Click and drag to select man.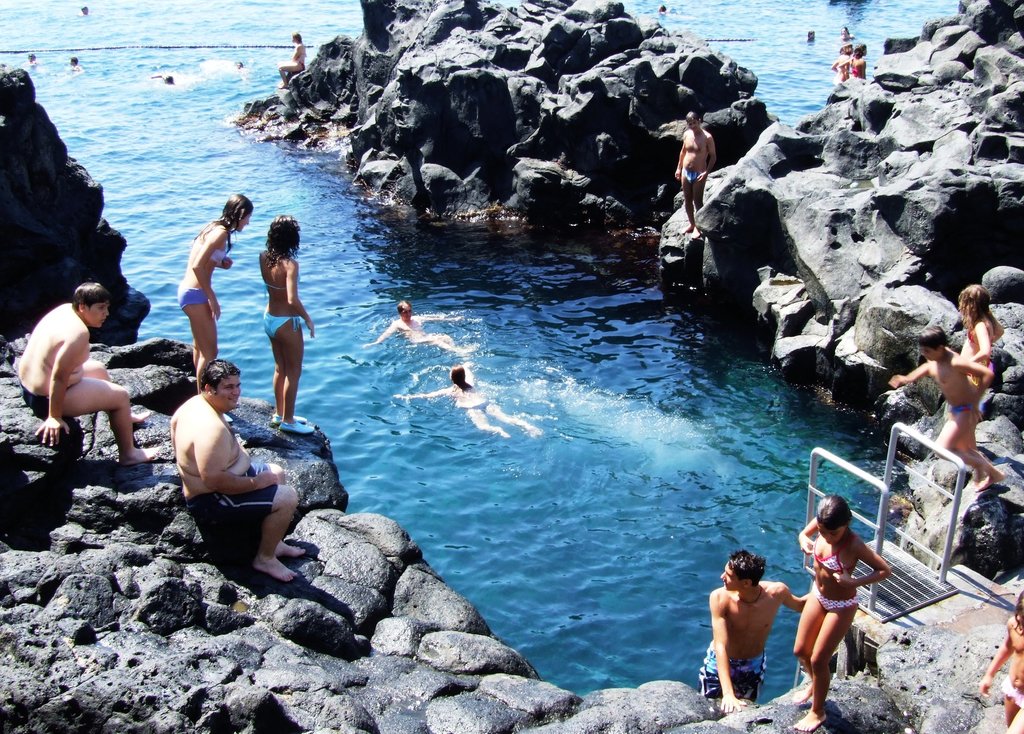
Selection: x1=22 y1=278 x2=161 y2=465.
